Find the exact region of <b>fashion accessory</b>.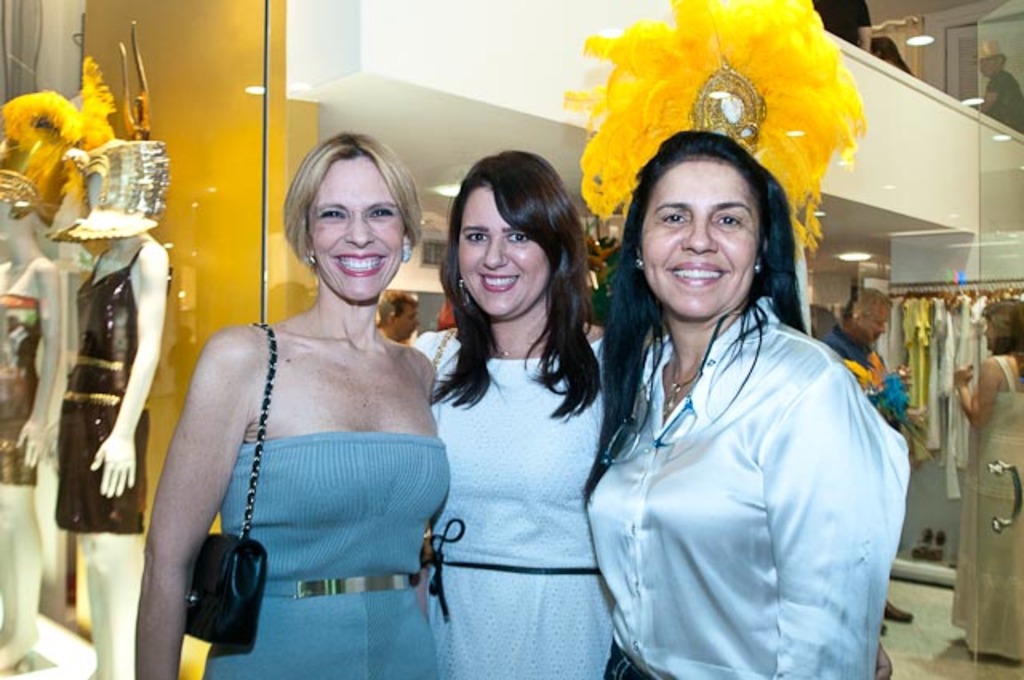
Exact region: bbox(306, 253, 312, 266).
